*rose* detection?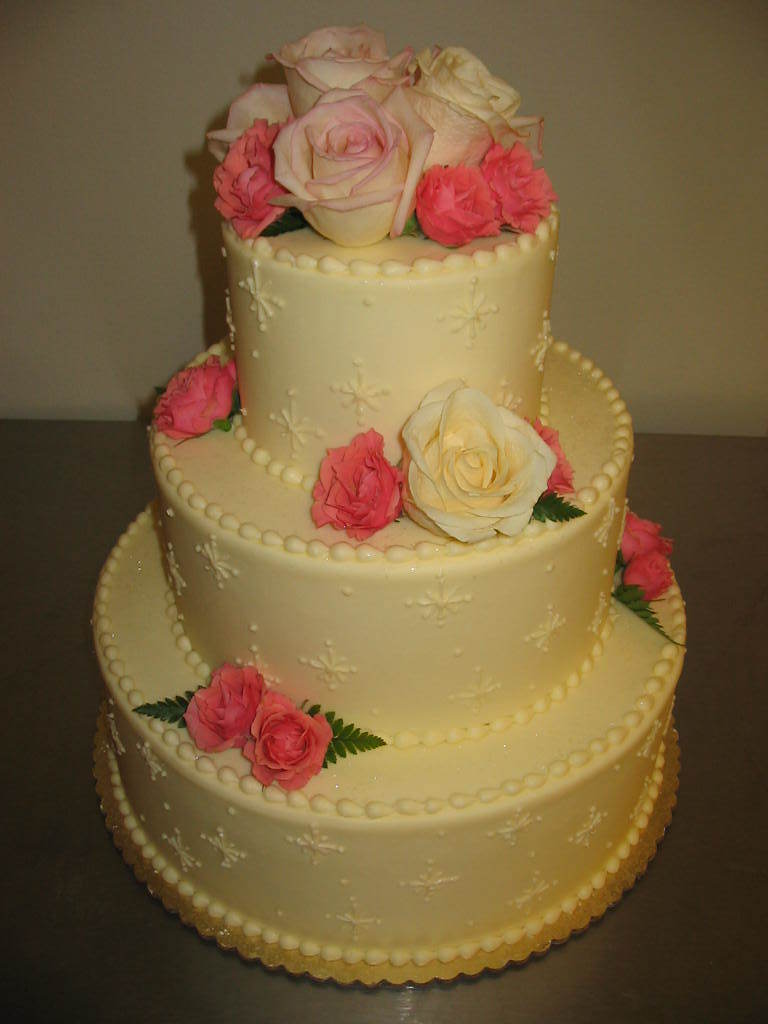
623, 547, 671, 604
